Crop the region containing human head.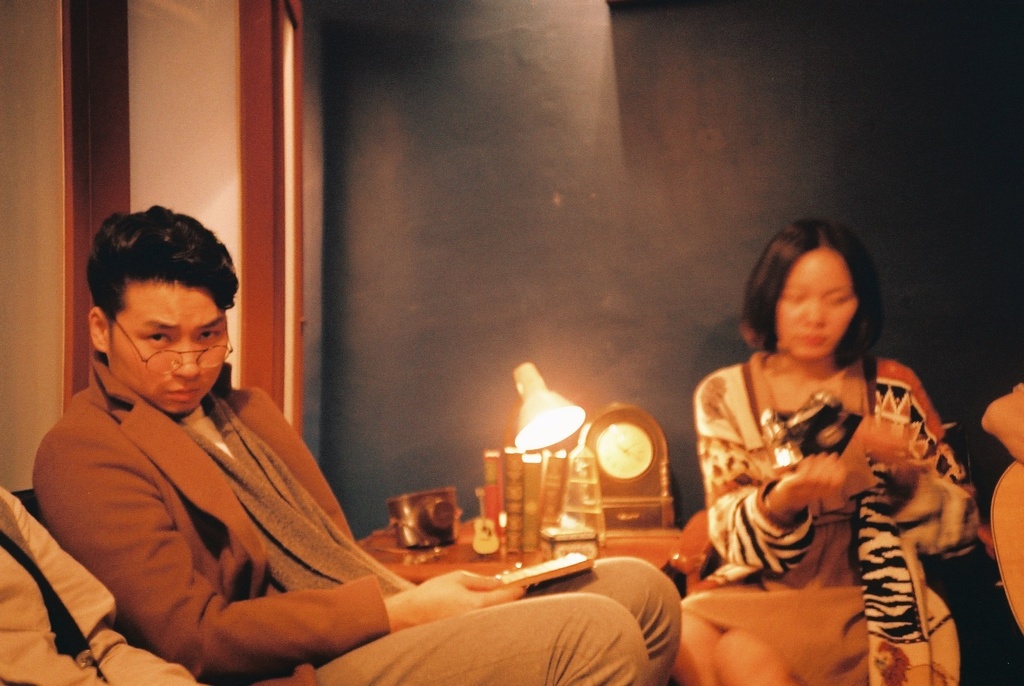
Crop region: Rect(68, 207, 226, 433).
